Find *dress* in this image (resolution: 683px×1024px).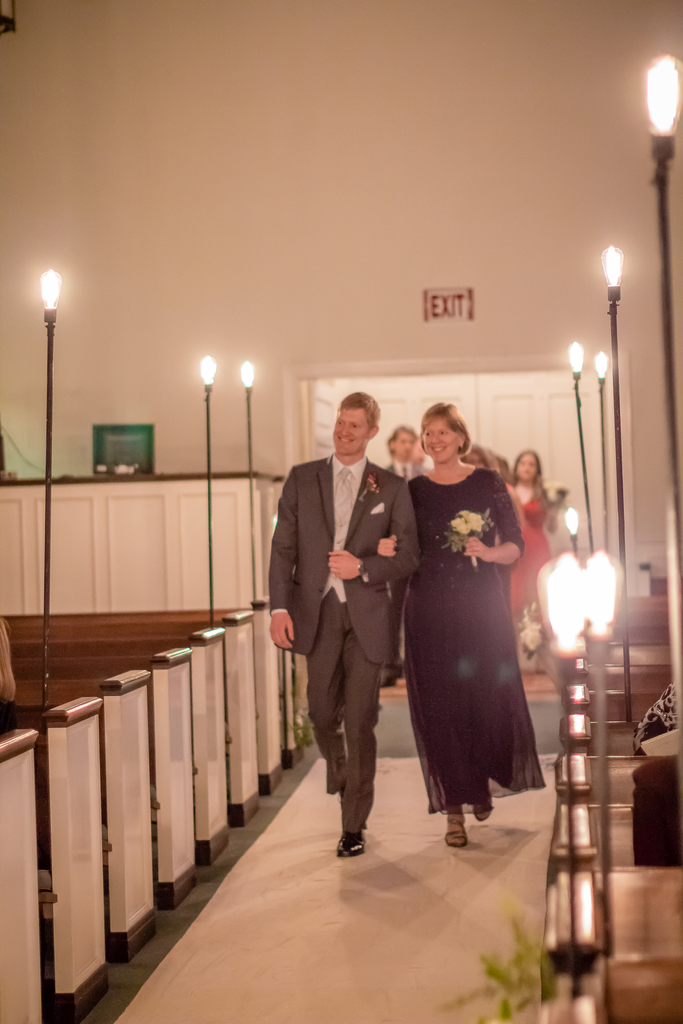
[left=402, top=467, right=545, bottom=813].
